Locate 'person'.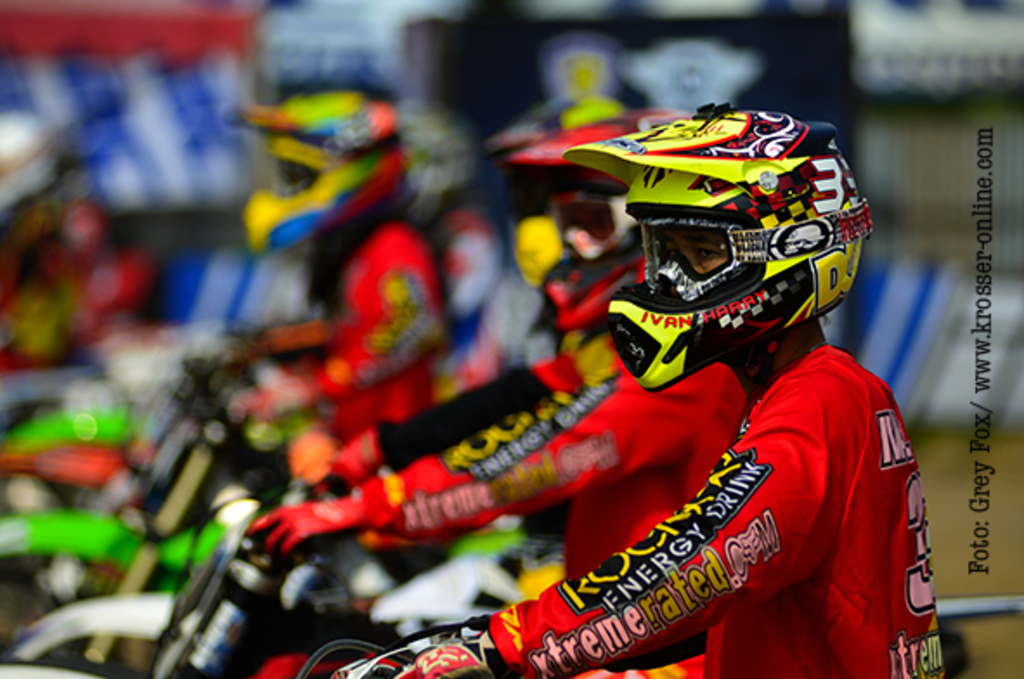
Bounding box: <box>251,109,749,580</box>.
